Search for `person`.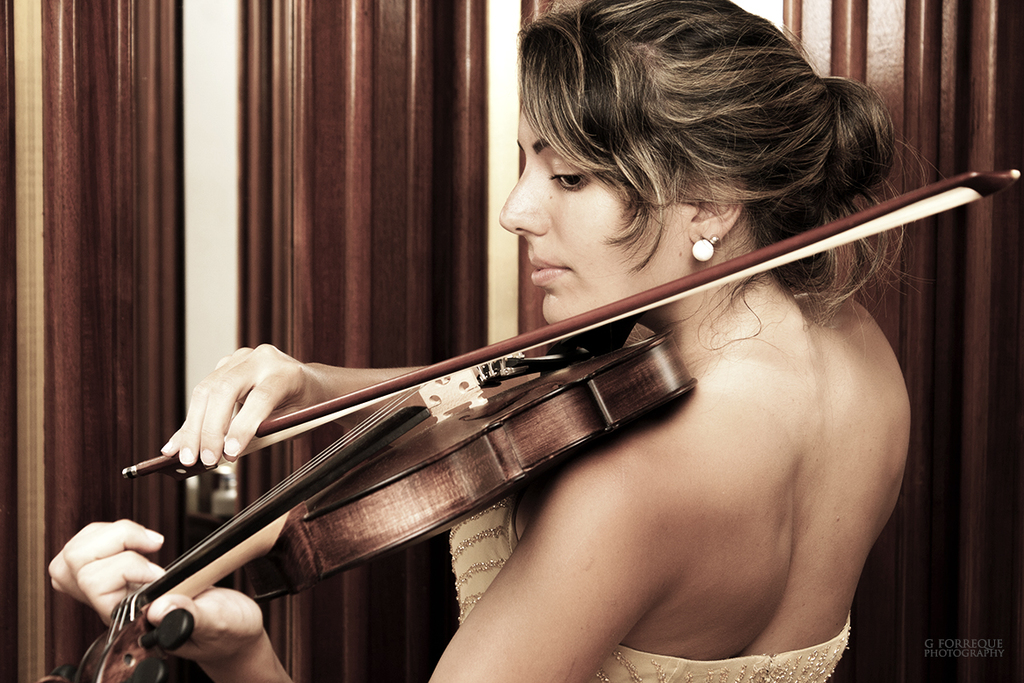
Found at <box>193,53,952,682</box>.
